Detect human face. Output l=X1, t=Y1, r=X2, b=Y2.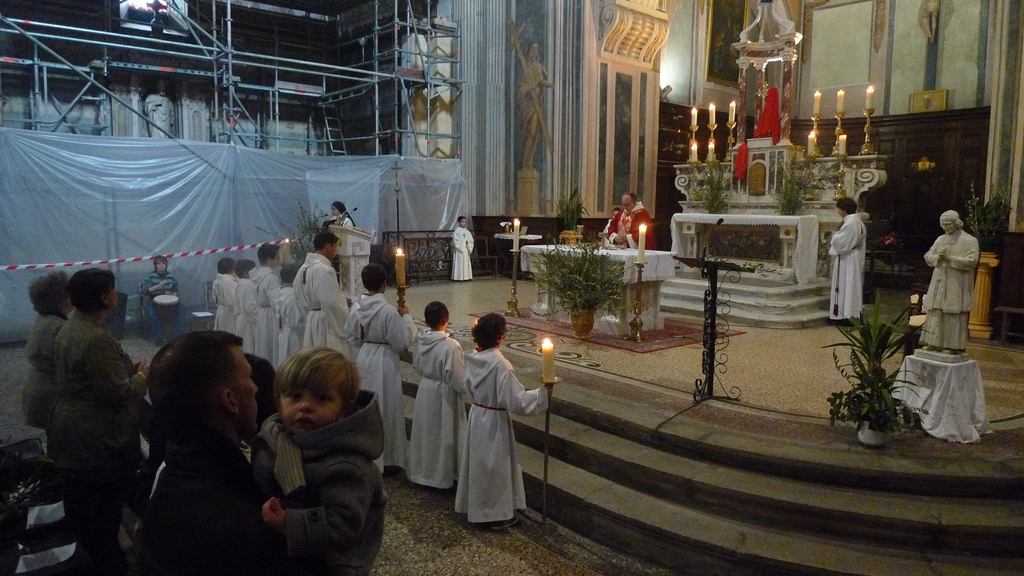
l=156, t=260, r=166, b=275.
